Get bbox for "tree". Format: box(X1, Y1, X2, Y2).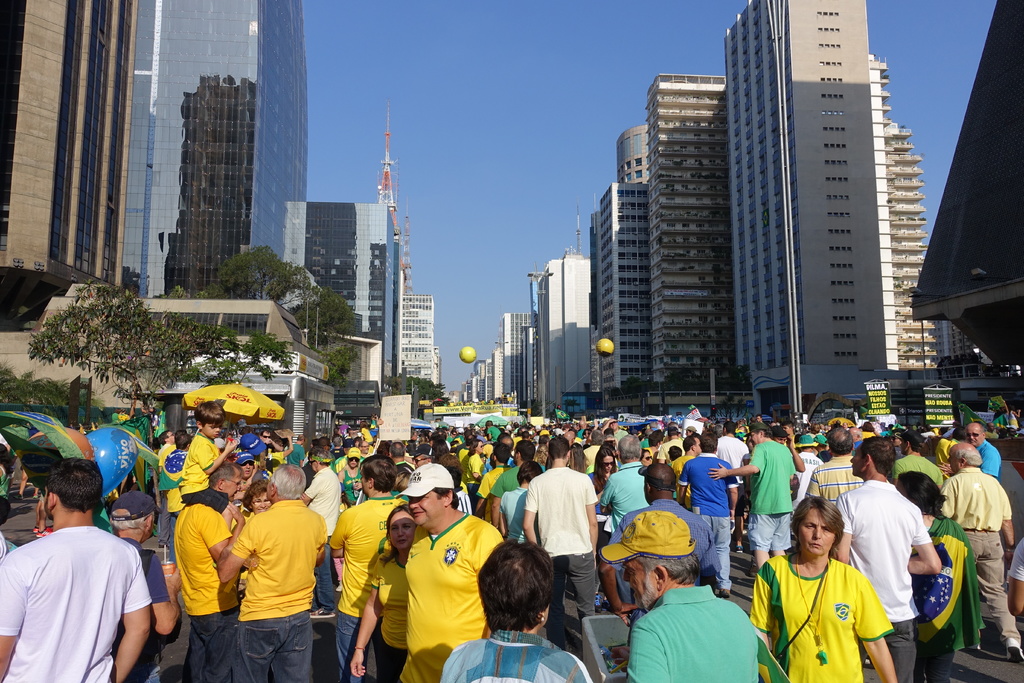
box(292, 286, 354, 350).
